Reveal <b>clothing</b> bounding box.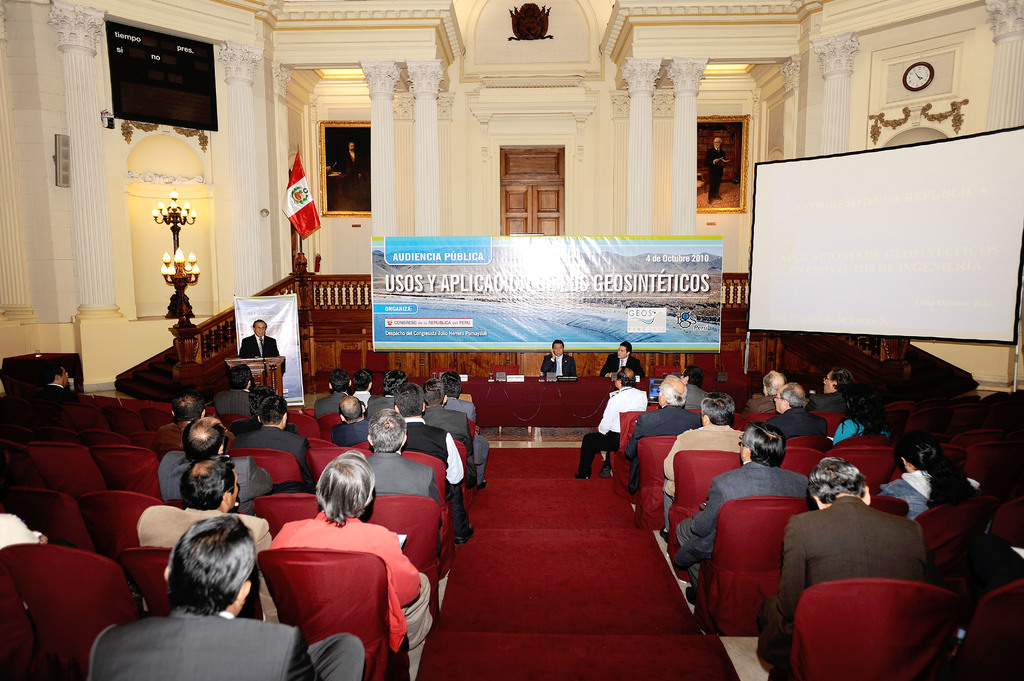
Revealed: {"x1": 36, "y1": 383, "x2": 84, "y2": 408}.
